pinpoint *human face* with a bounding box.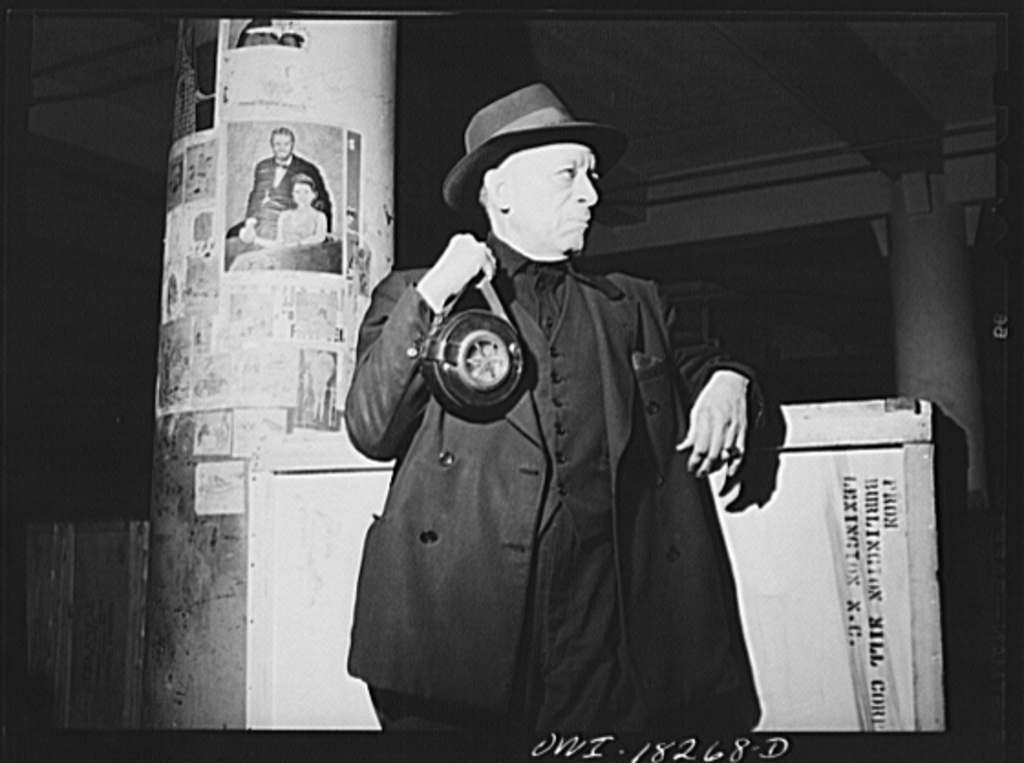
bbox=(512, 148, 598, 249).
